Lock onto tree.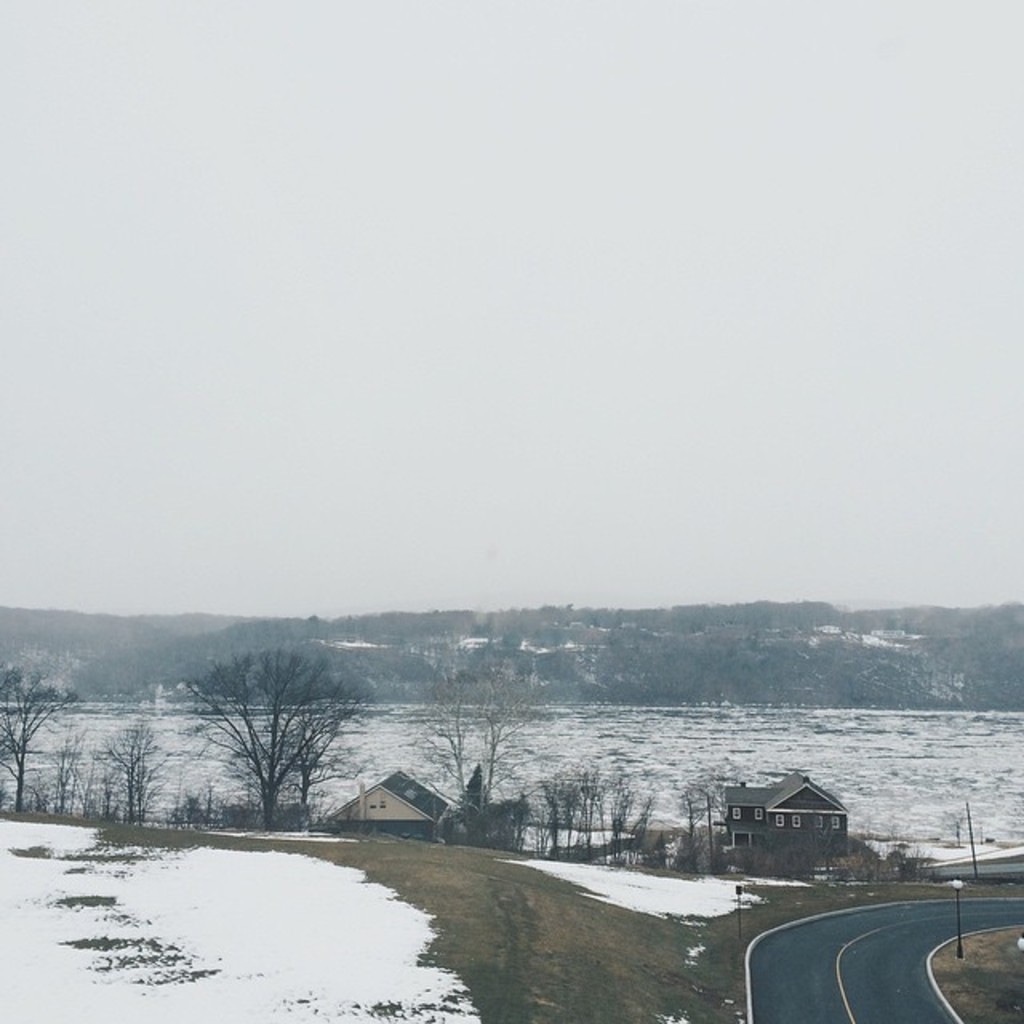
Locked: x1=437, y1=661, x2=558, y2=840.
